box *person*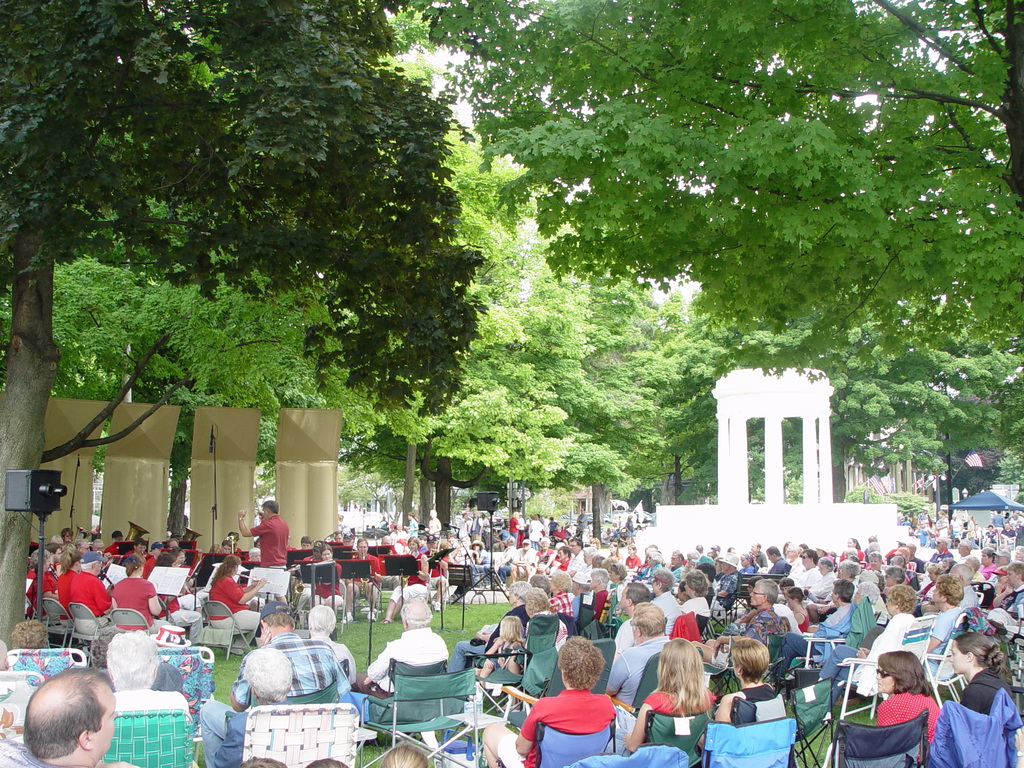
692,637,774,756
